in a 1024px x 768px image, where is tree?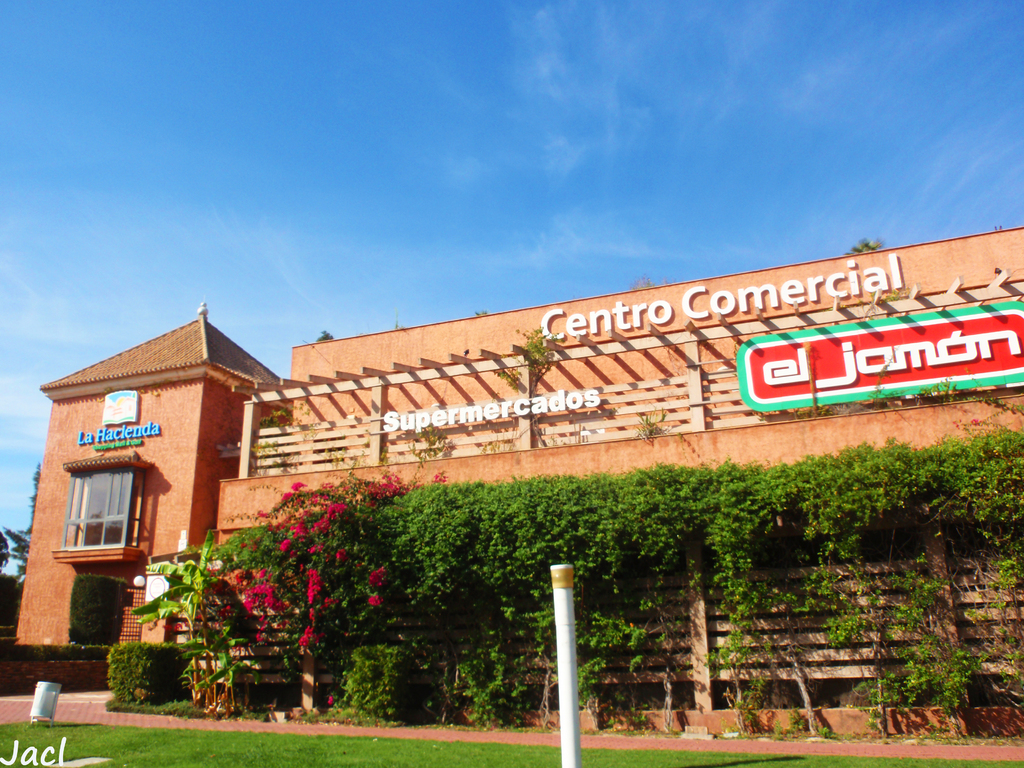
bbox(123, 525, 227, 717).
